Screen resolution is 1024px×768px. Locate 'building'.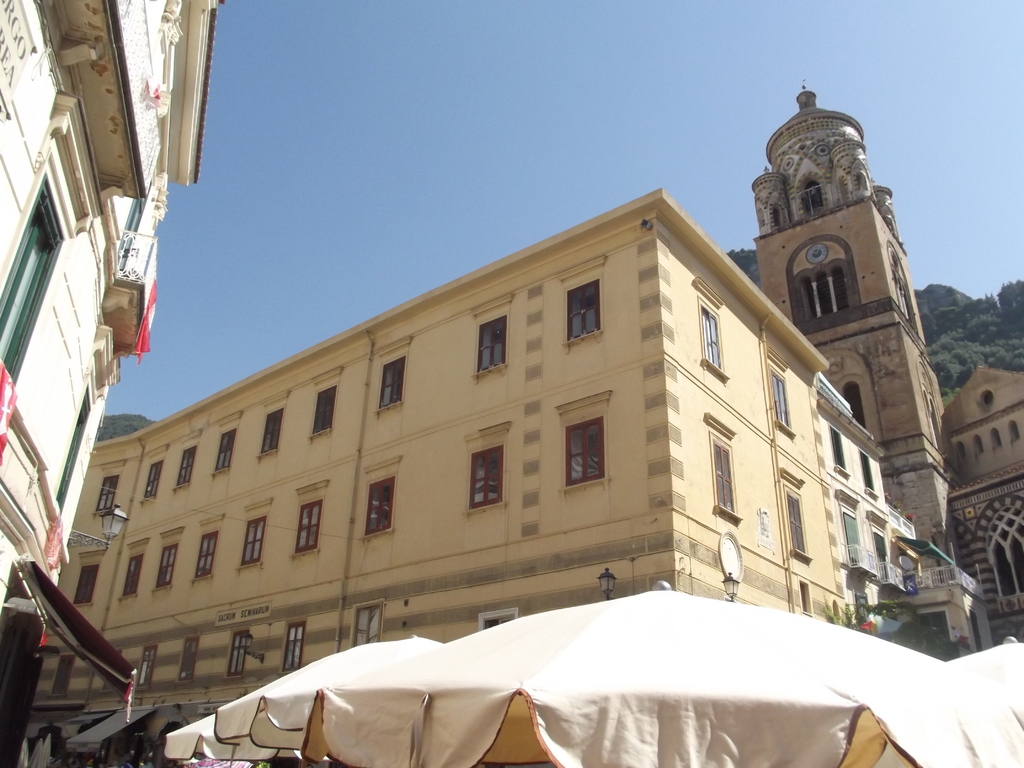
locate(752, 77, 1023, 664).
